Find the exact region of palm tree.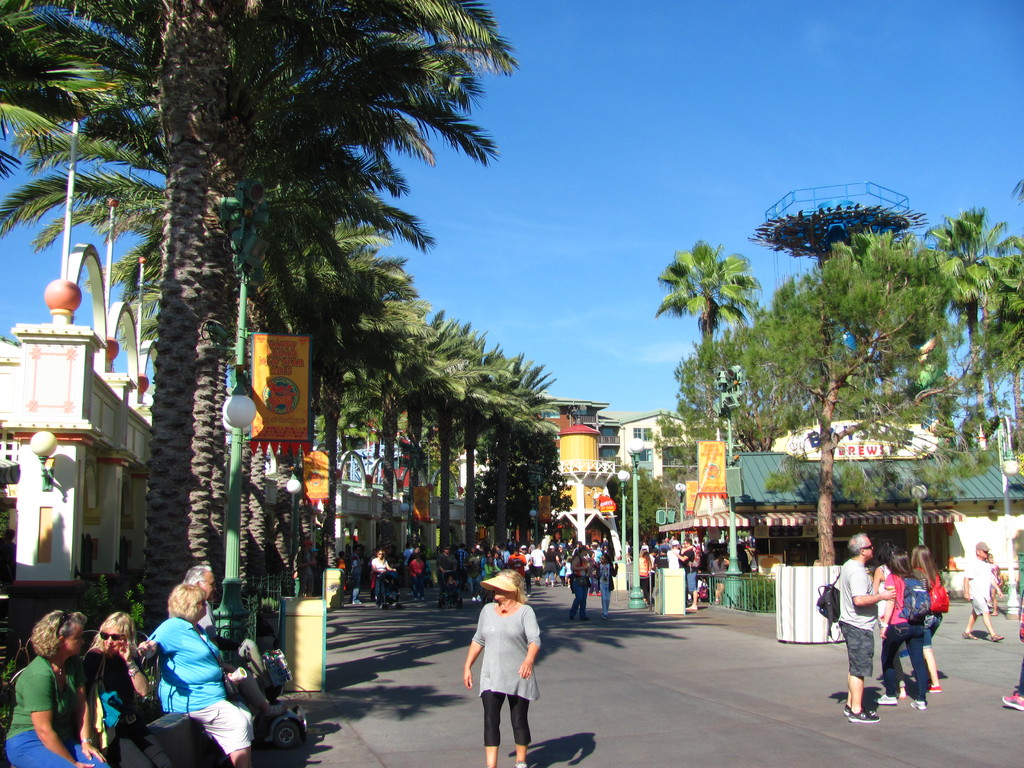
Exact region: 49:19:558:664.
